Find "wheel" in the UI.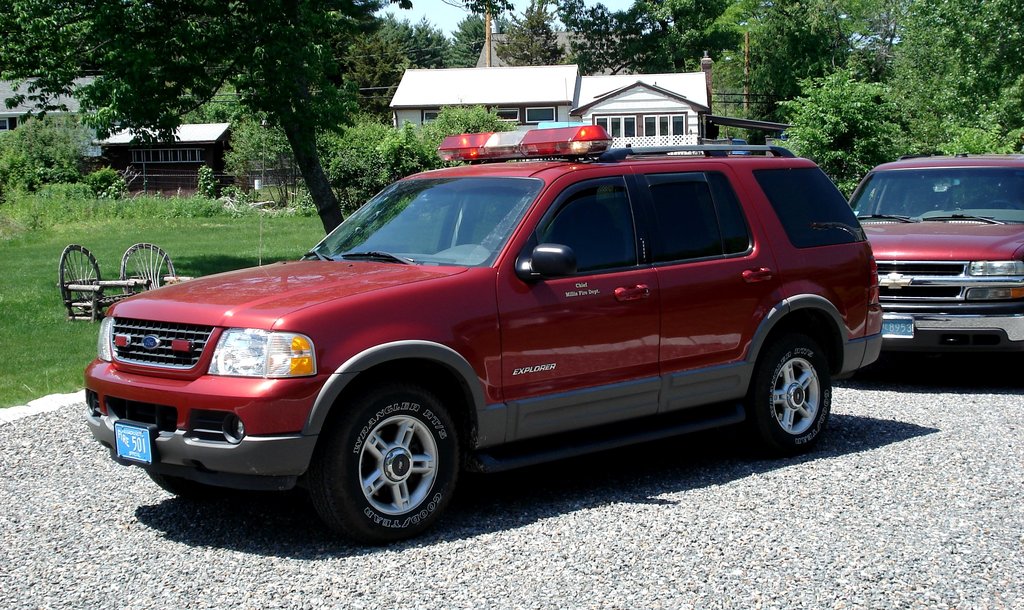
UI element at <bbox>747, 327, 829, 454</bbox>.
